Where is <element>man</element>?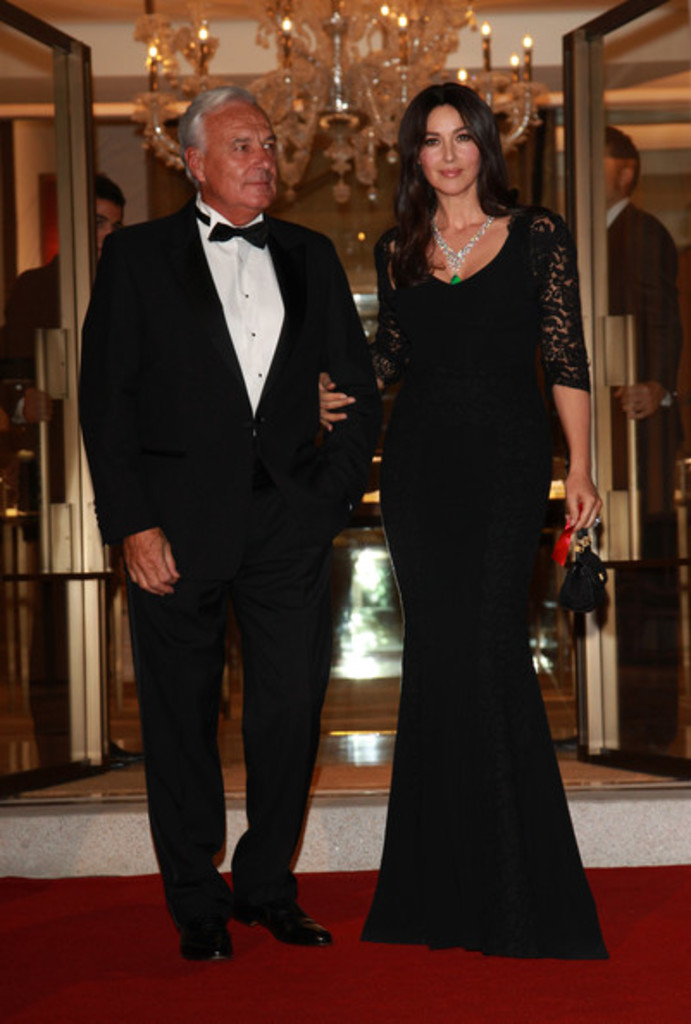
bbox=[0, 159, 136, 800].
